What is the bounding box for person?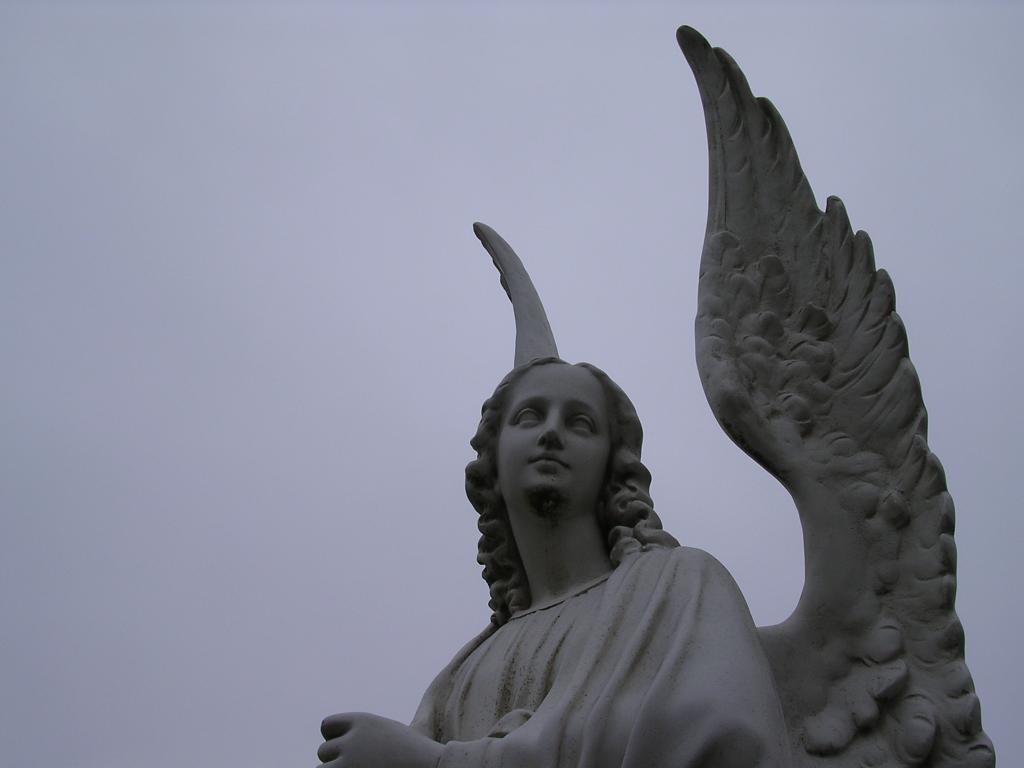
[x1=405, y1=285, x2=863, y2=767].
